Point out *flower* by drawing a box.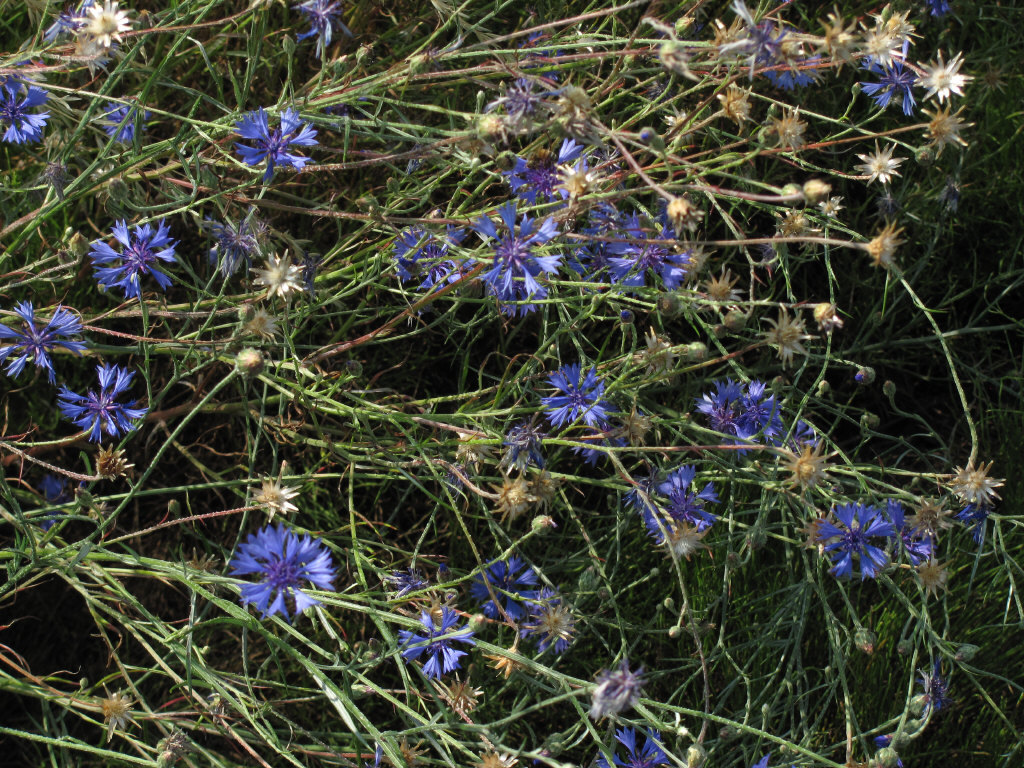
bbox(56, 361, 153, 449).
